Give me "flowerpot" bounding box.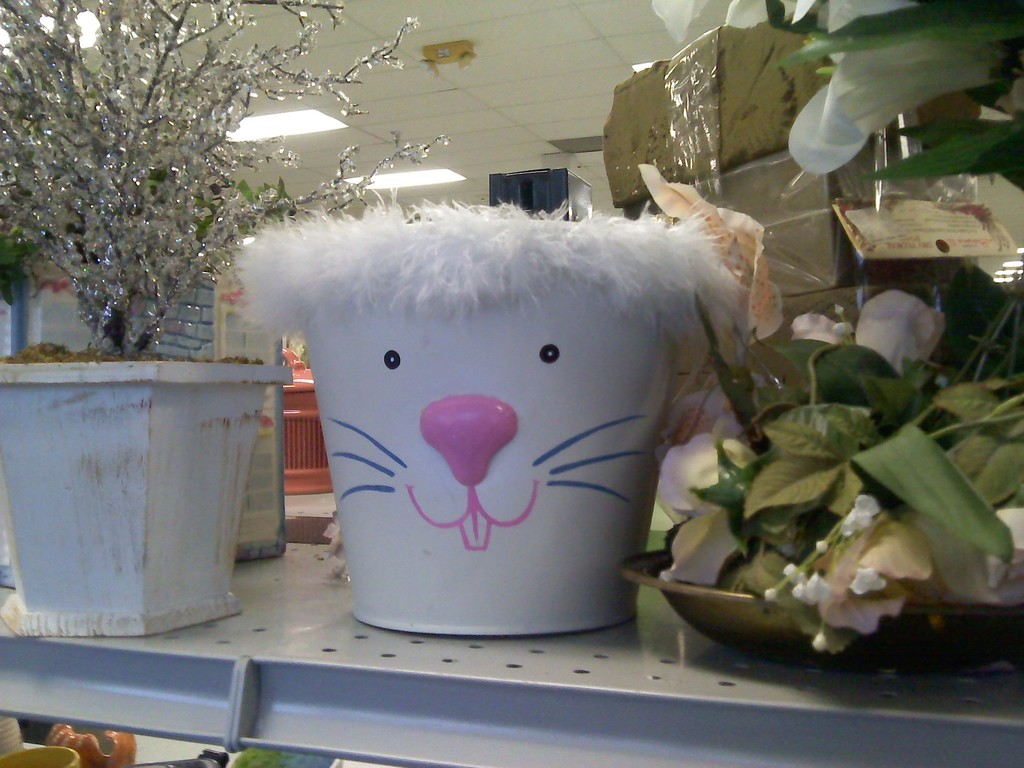
(left=0, top=361, right=292, bottom=637).
